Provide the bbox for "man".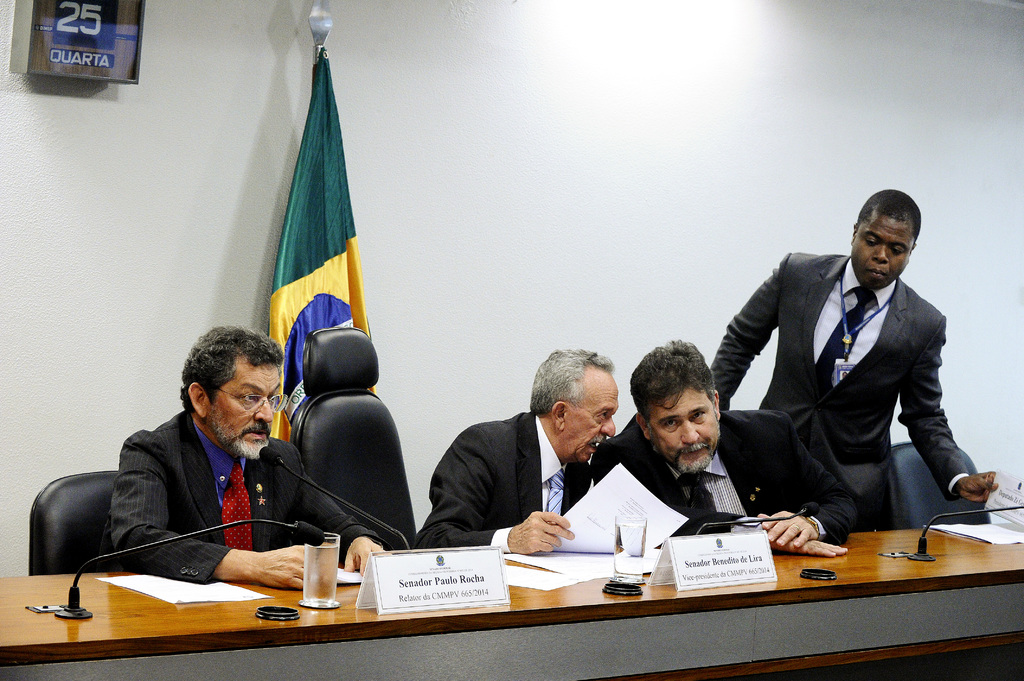
<region>576, 344, 860, 556</region>.
